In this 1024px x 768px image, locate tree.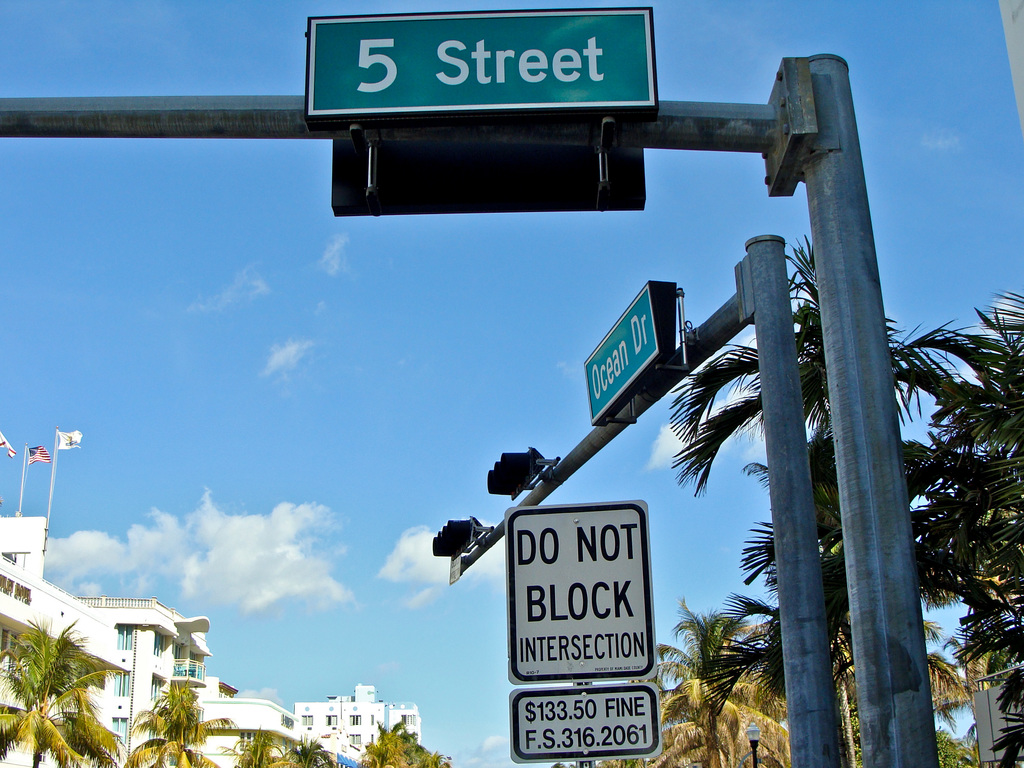
Bounding box: <region>129, 682, 237, 767</region>.
